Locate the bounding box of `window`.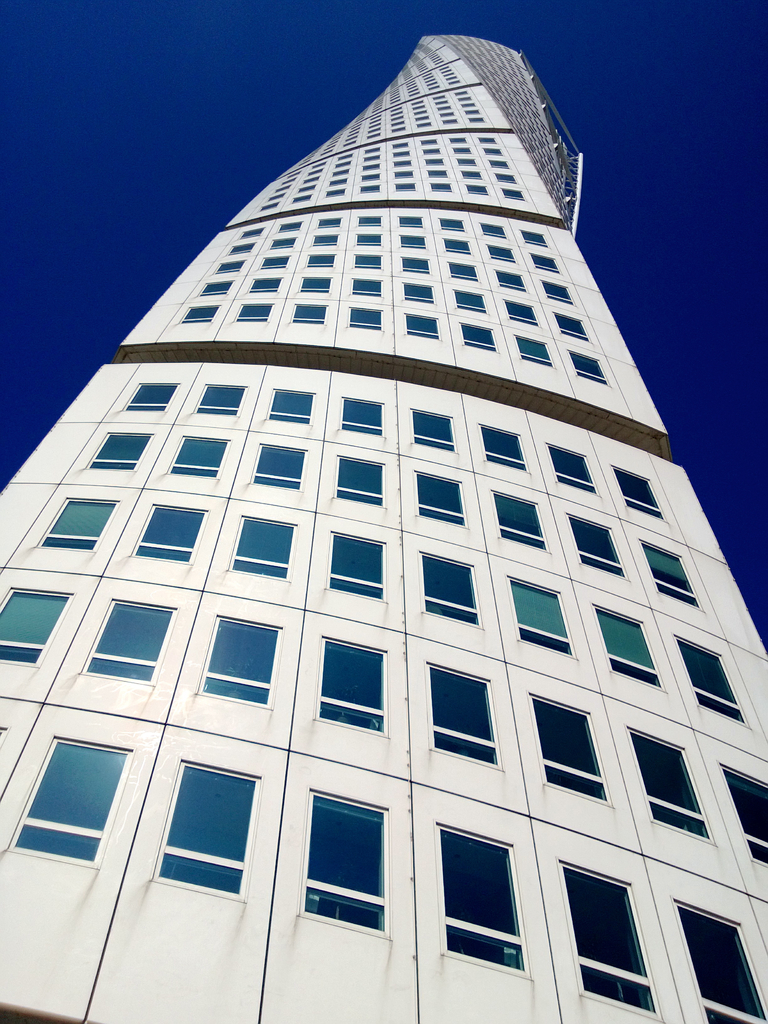
Bounding box: 248:442:303:488.
